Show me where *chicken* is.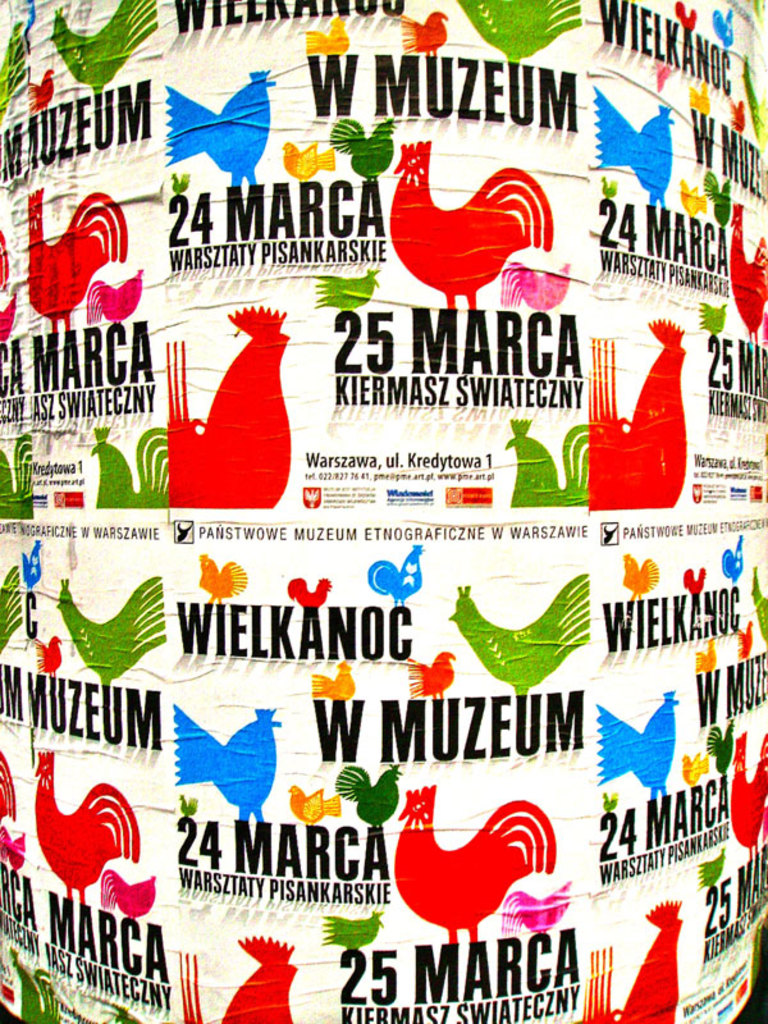
*chicken* is at crop(388, 134, 559, 307).
